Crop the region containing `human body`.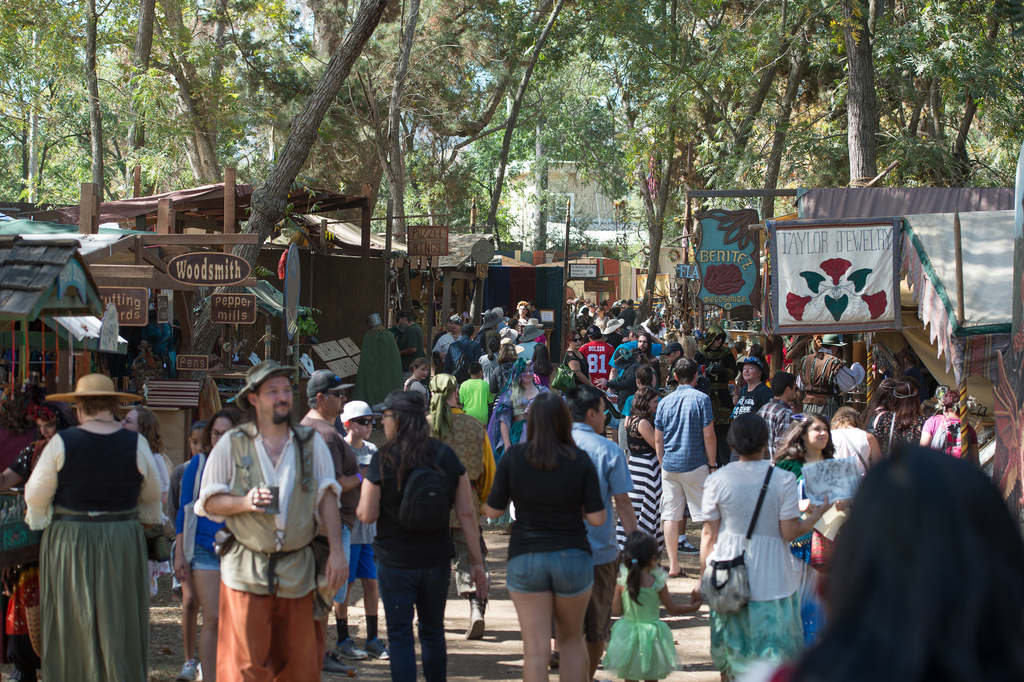
Crop region: crop(577, 320, 614, 403).
